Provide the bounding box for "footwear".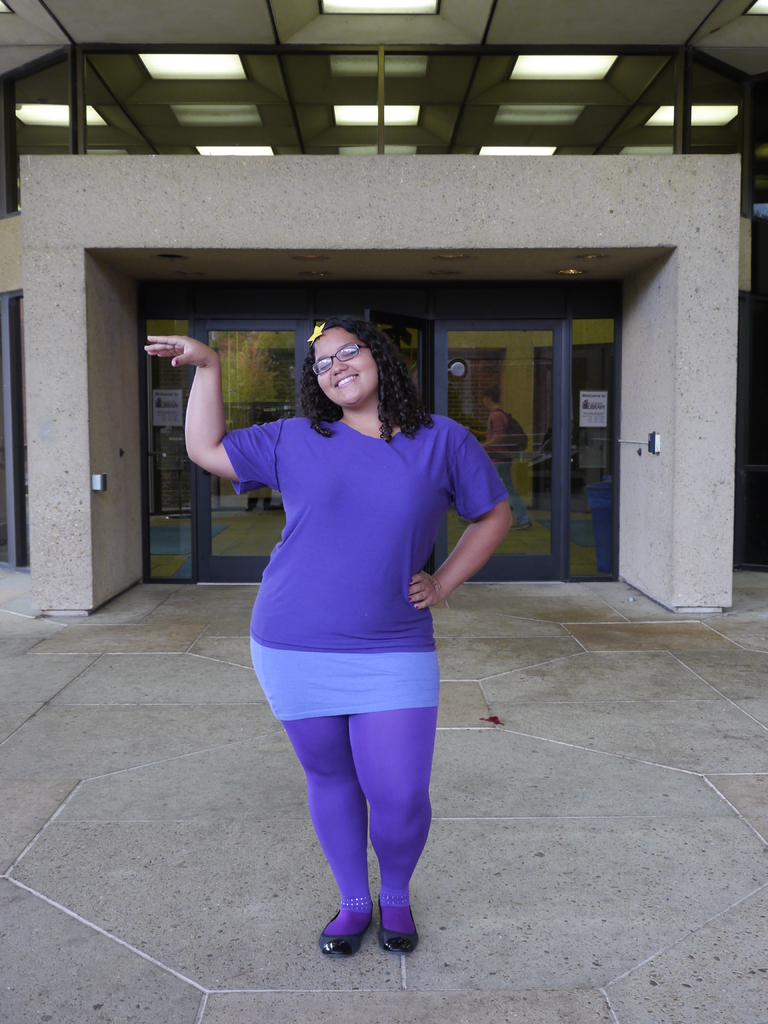
rect(378, 897, 420, 955).
